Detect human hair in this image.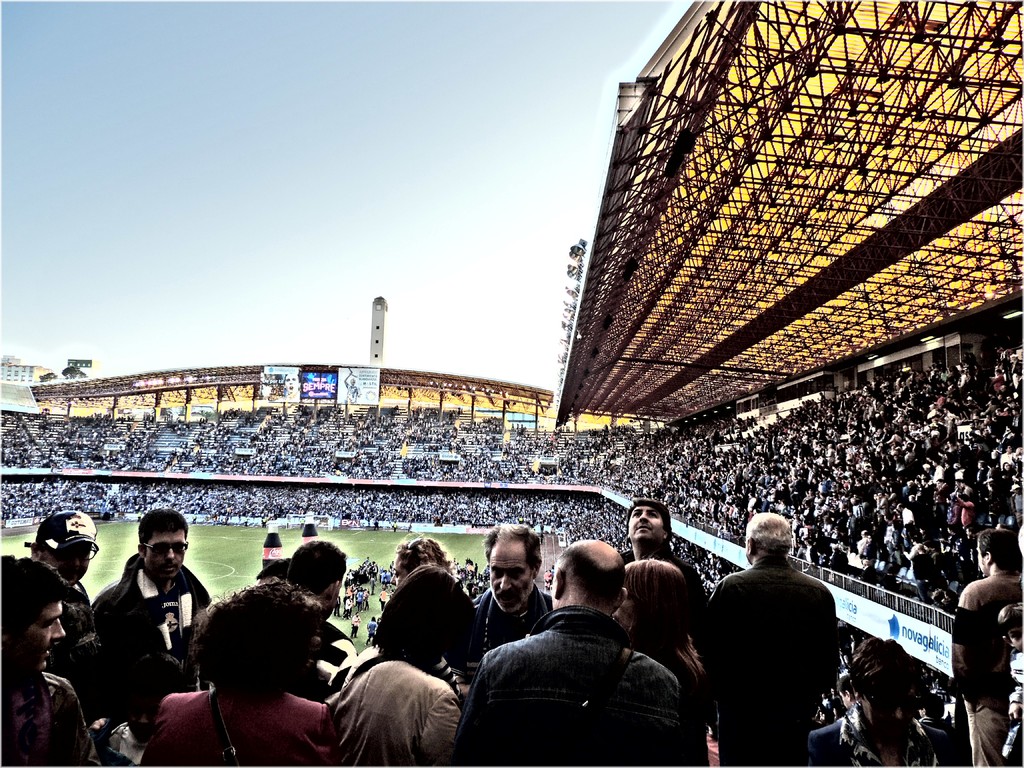
Detection: left=252, top=553, right=291, bottom=580.
